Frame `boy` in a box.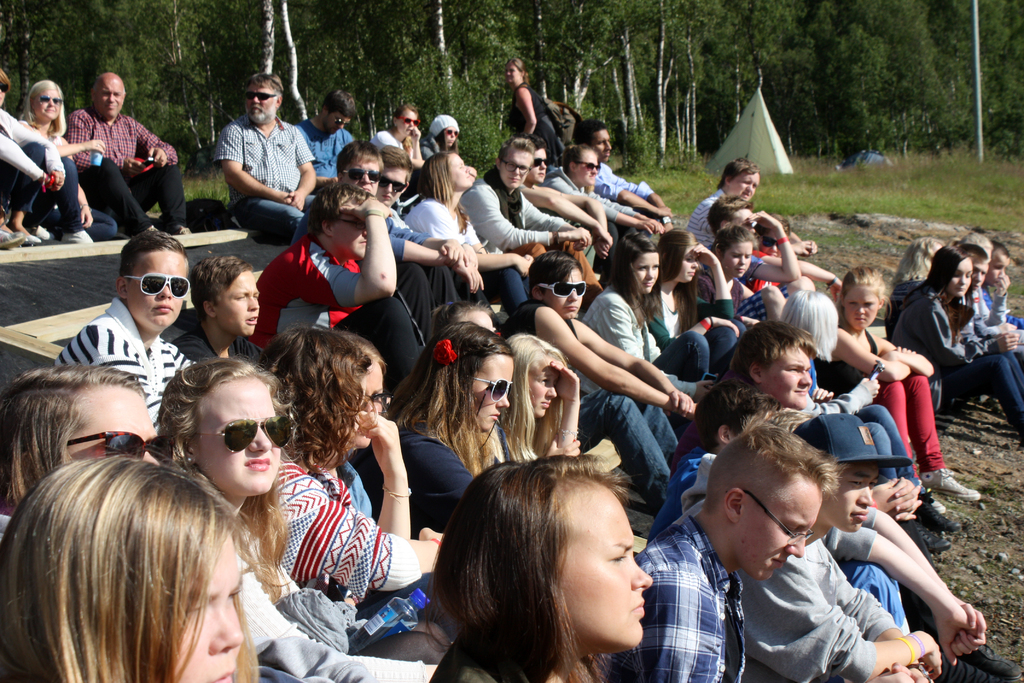
[55, 231, 196, 429].
